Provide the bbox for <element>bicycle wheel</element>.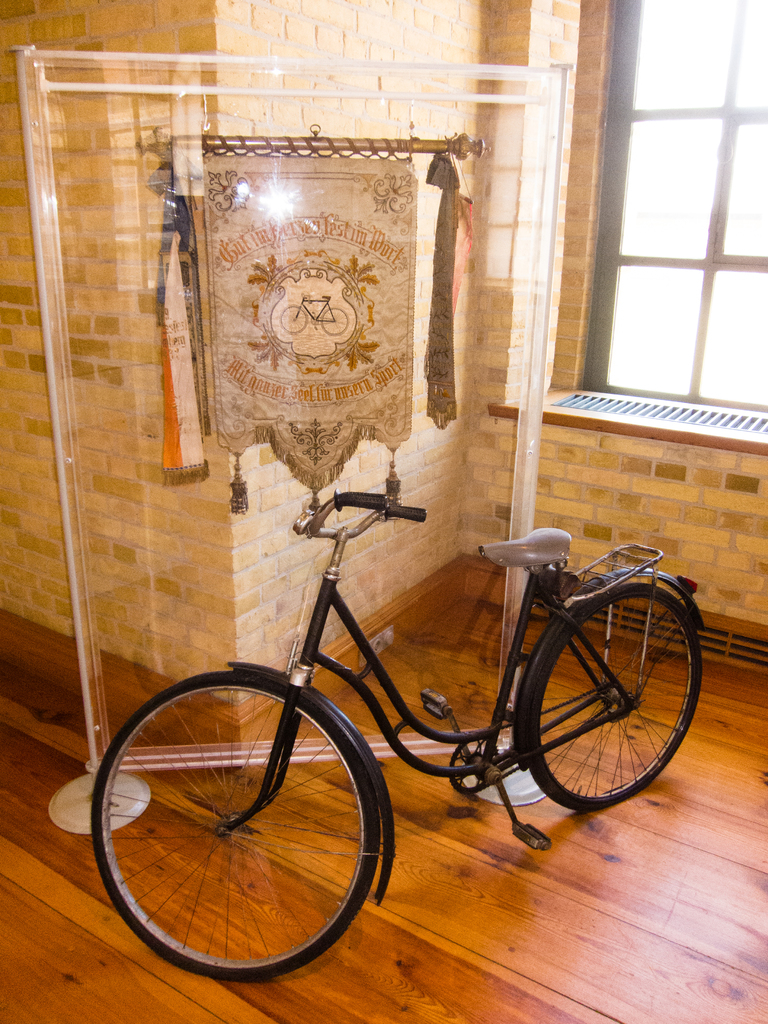
locate(527, 580, 701, 811).
